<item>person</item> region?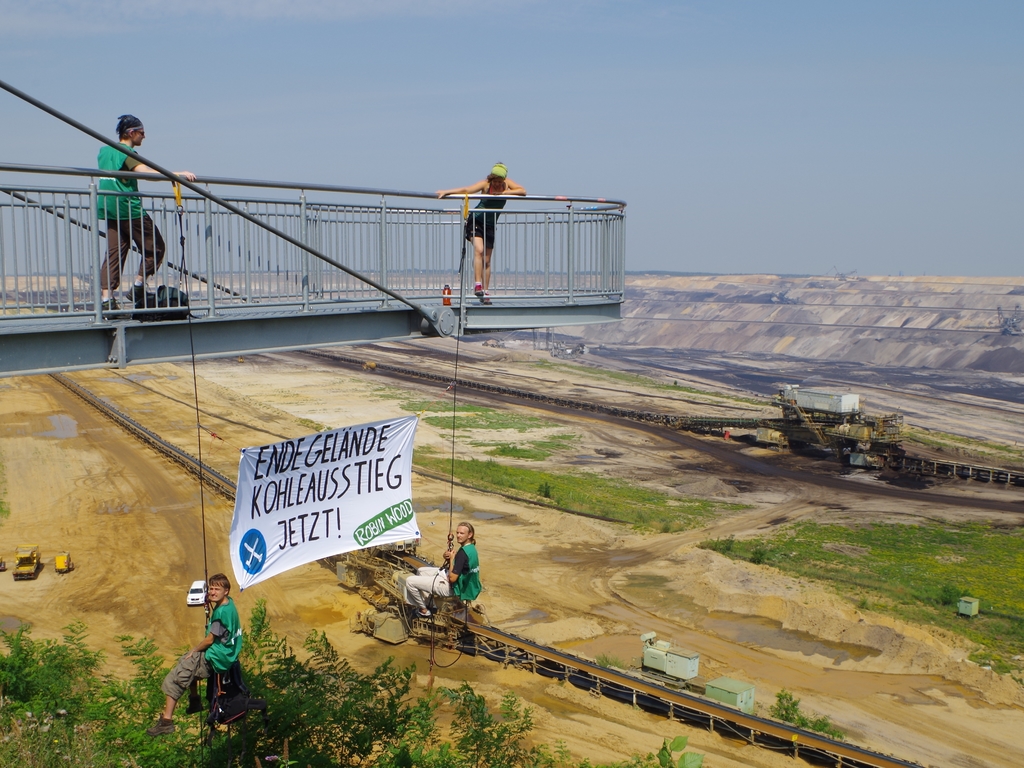
(95, 111, 195, 317)
